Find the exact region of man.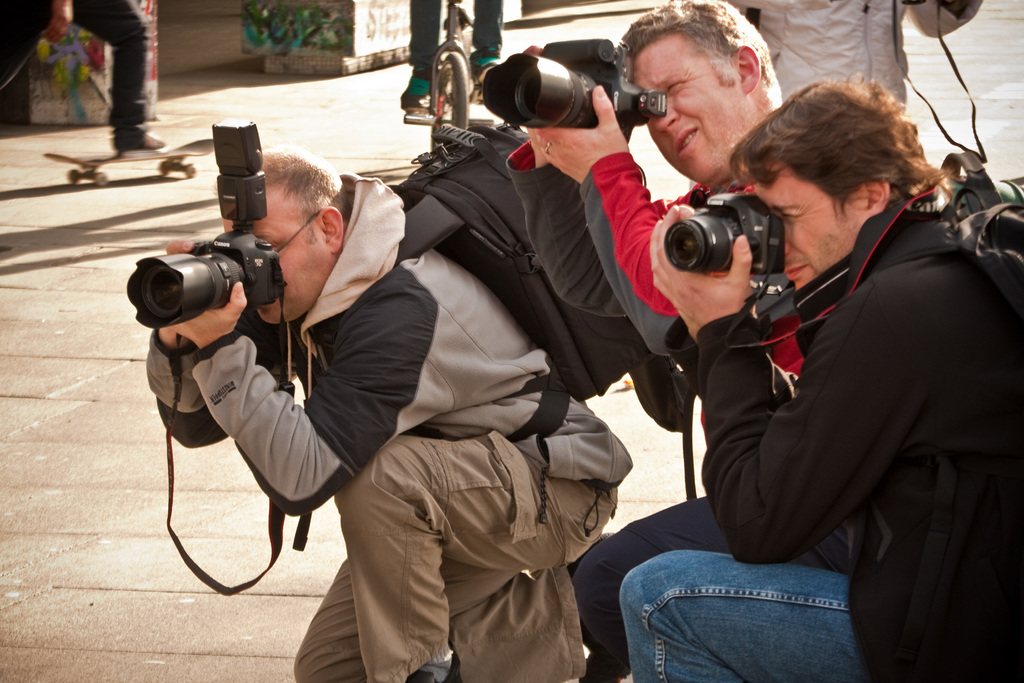
Exact region: x1=714 y1=0 x2=986 y2=115.
